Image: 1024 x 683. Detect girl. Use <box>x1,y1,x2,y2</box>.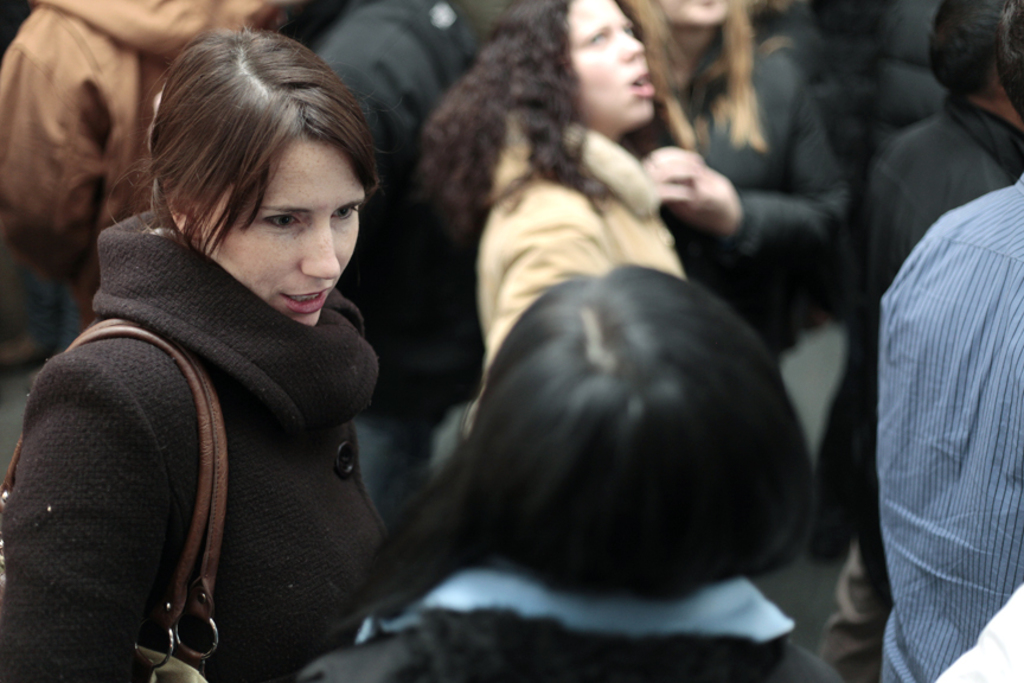
<box>410,0,693,436</box>.
